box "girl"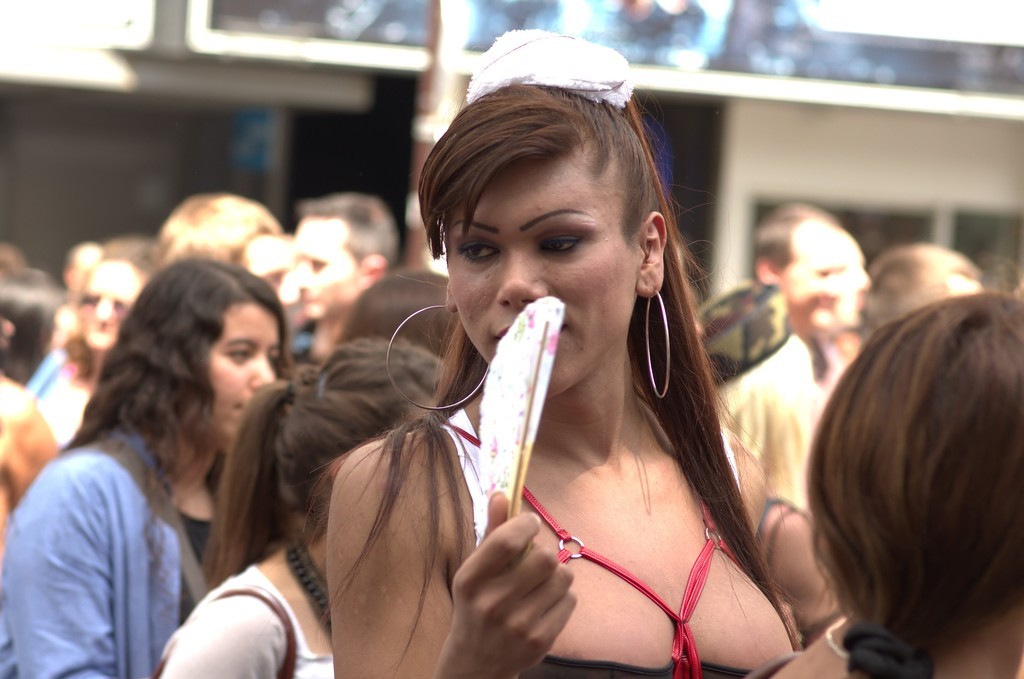
[0,253,301,678]
